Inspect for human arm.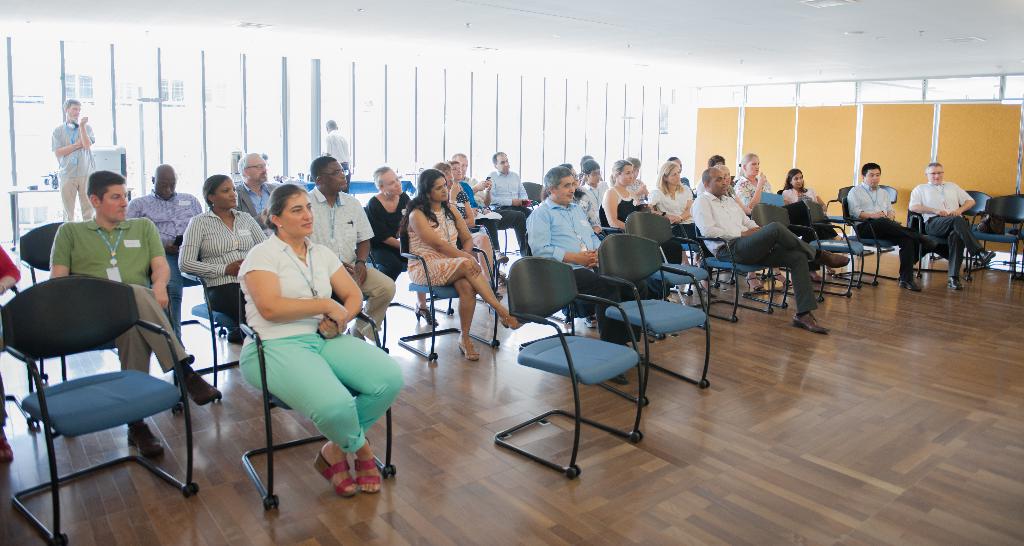
Inspection: 245/212/266/242.
